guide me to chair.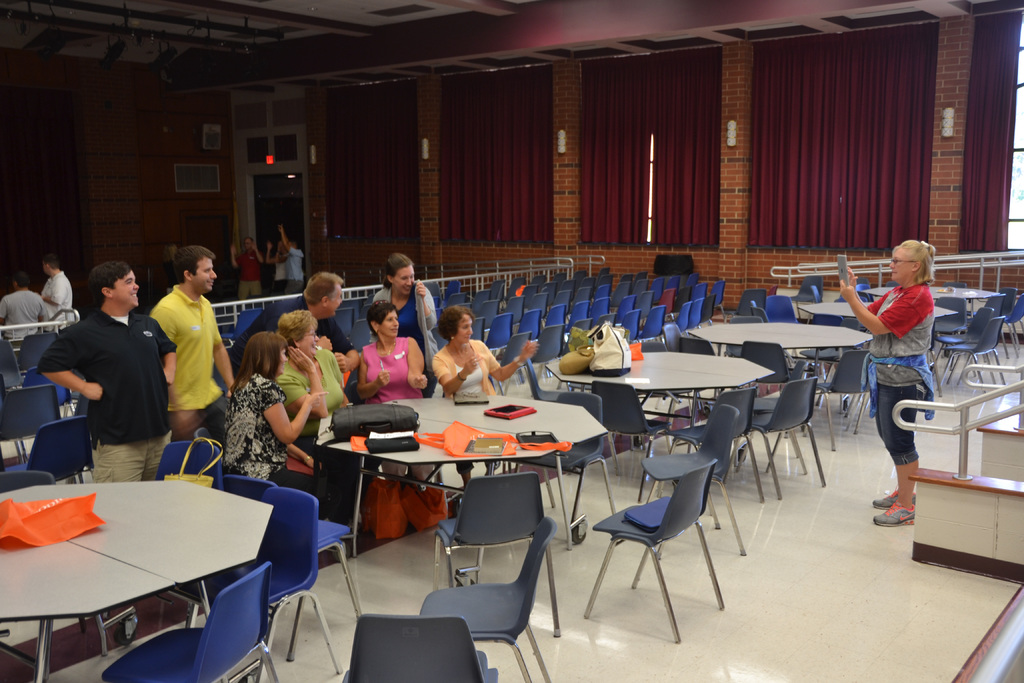
Guidance: x1=429, y1=515, x2=557, y2=682.
